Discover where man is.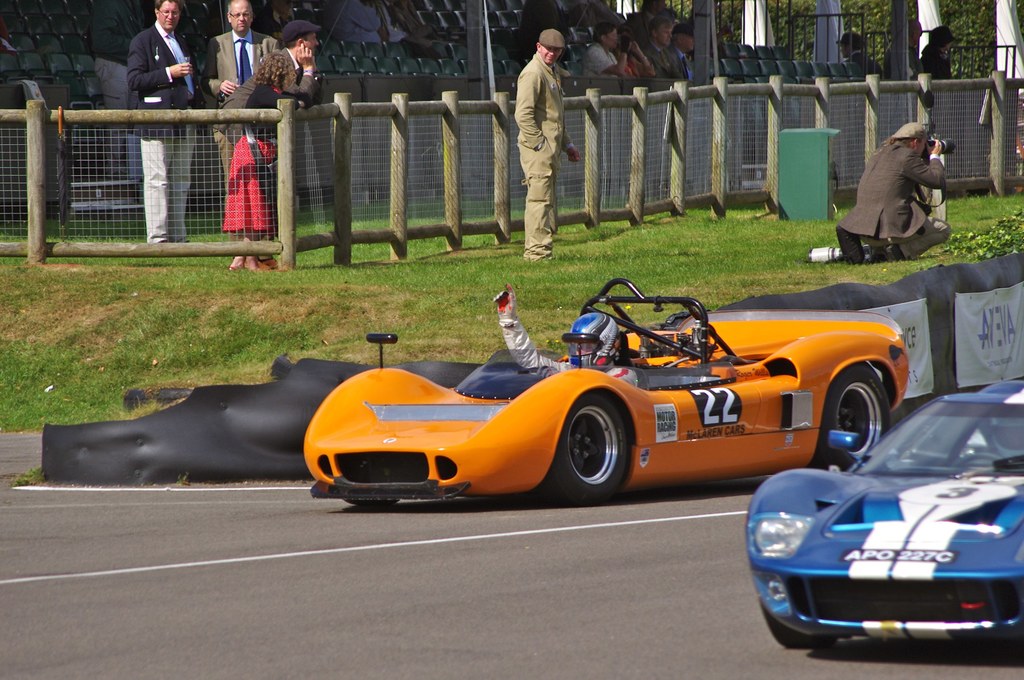
Discovered at region(668, 28, 695, 77).
